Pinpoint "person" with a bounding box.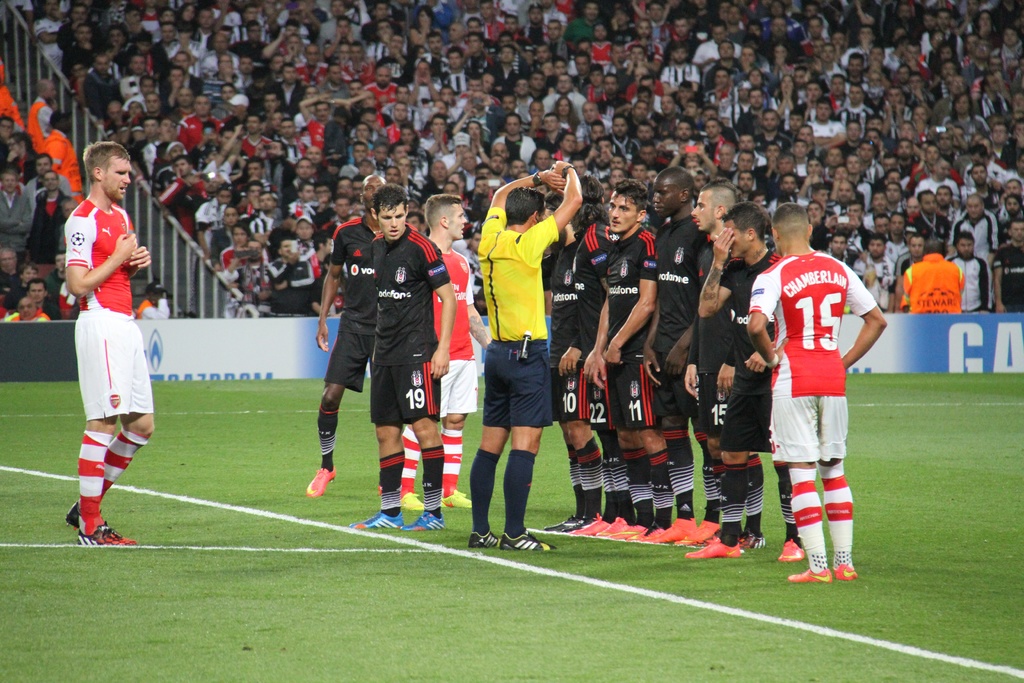
locate(396, 190, 492, 513).
